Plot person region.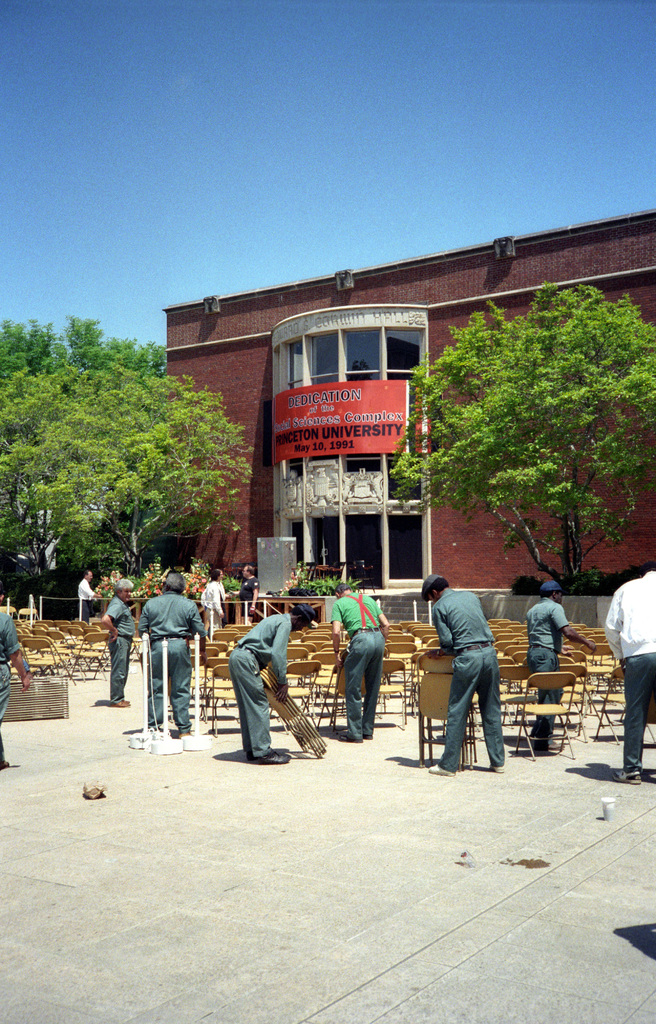
Plotted at select_region(106, 579, 138, 708).
